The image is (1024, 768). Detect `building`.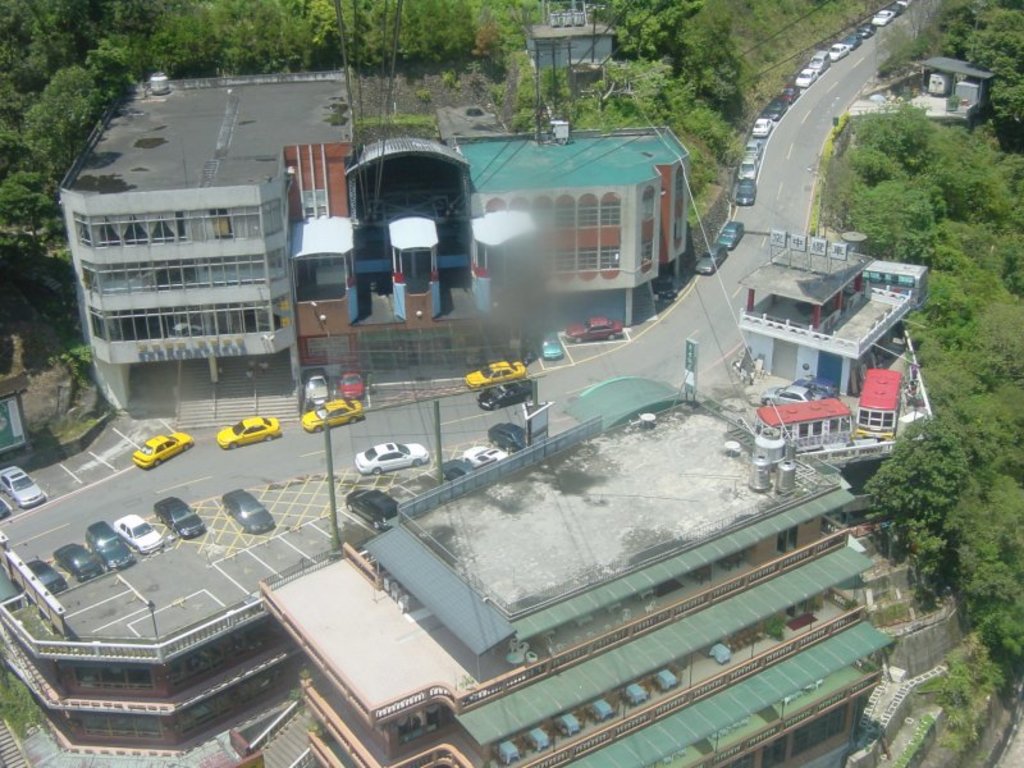
Detection: pyautogui.locateOnScreen(63, 73, 691, 426).
